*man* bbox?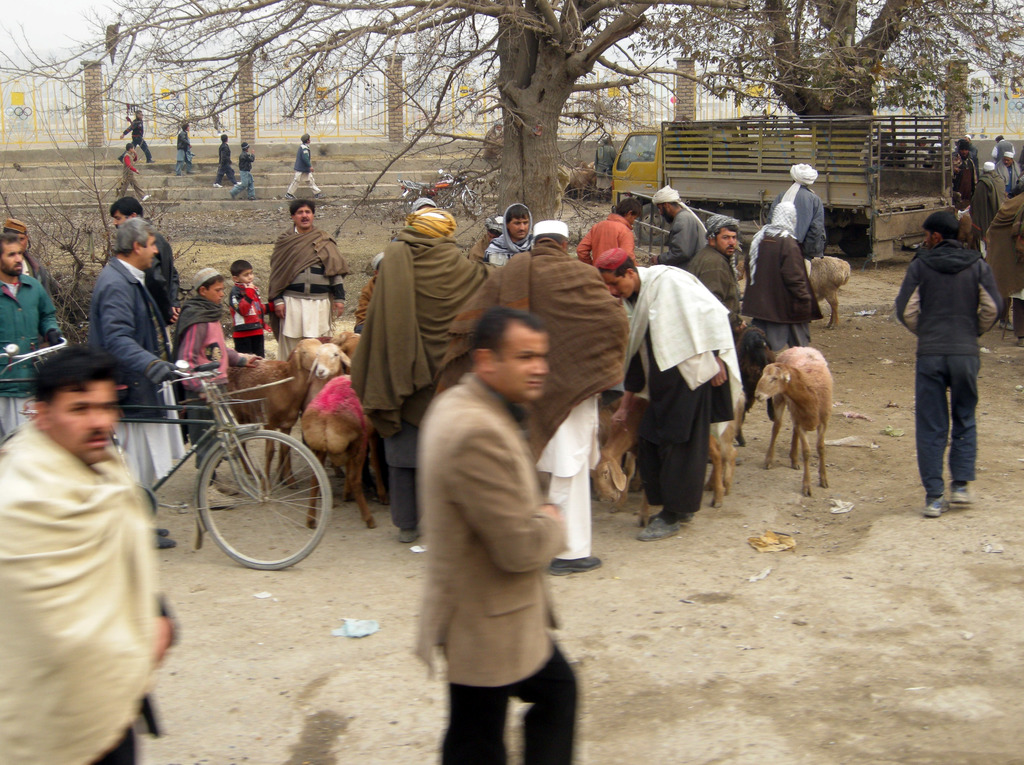
895, 212, 996, 524
